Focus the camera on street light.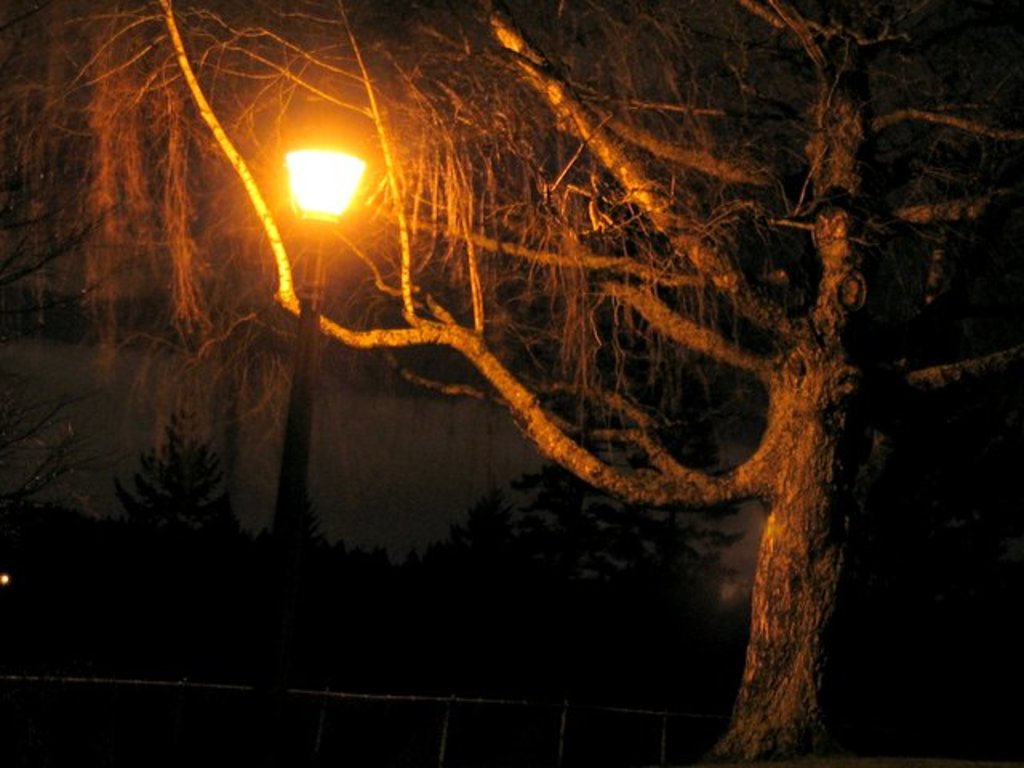
Focus region: 264,112,360,749.
